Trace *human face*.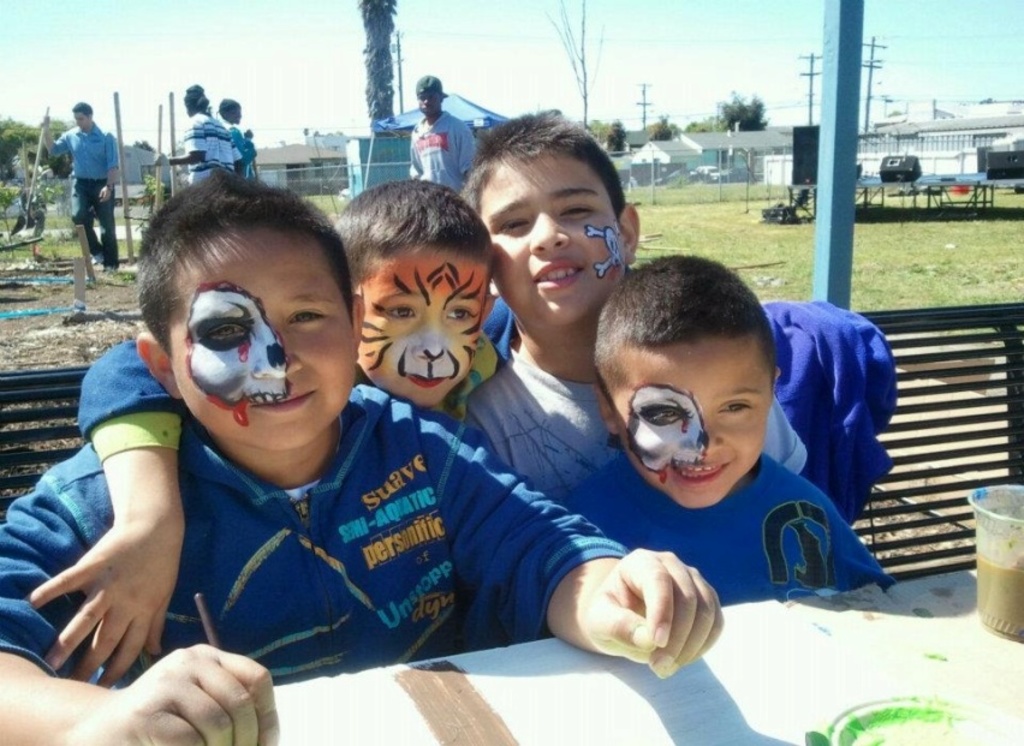
Traced to 483:155:631:329.
